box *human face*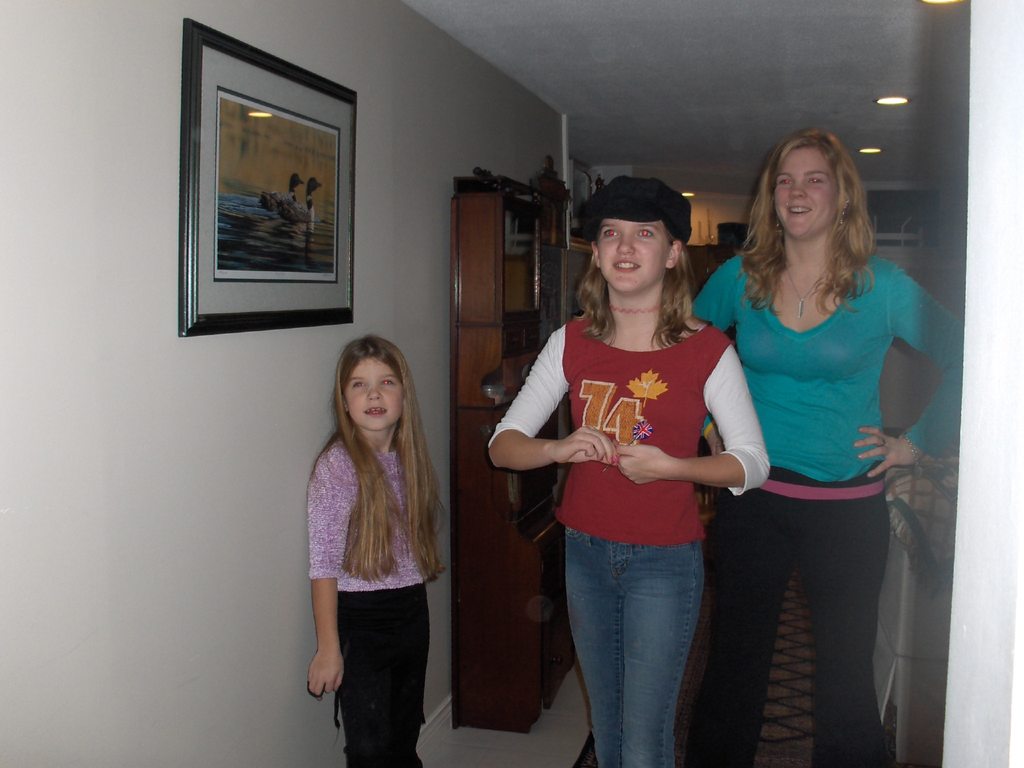
Rect(775, 146, 843, 234)
